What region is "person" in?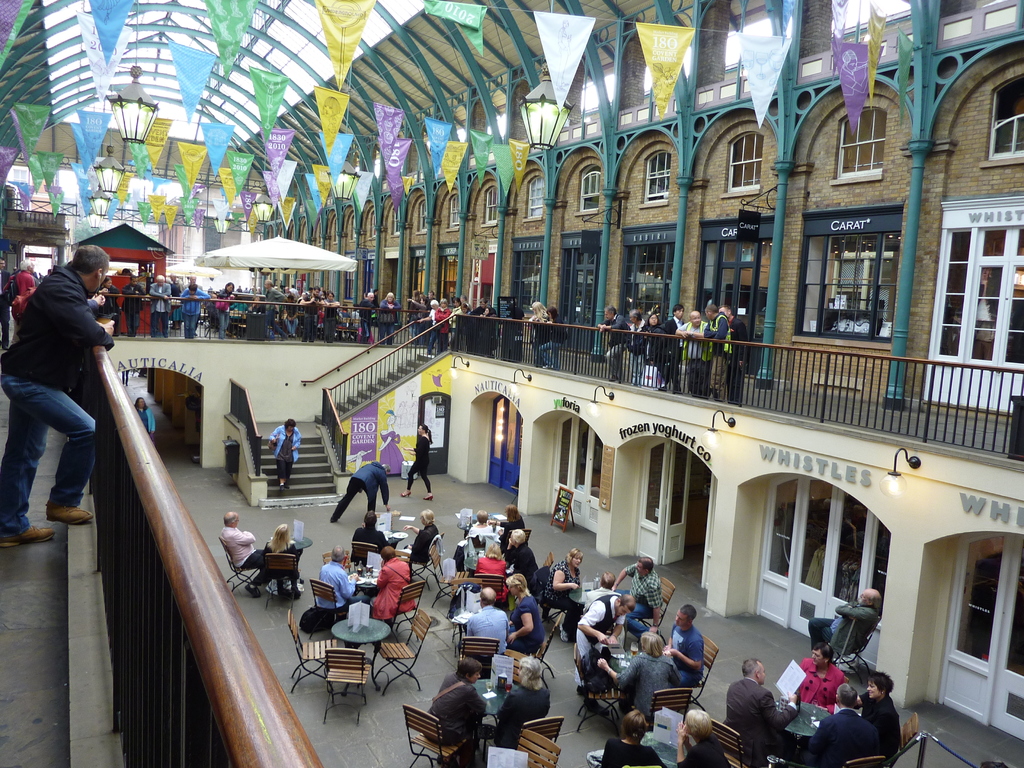
BBox(352, 508, 390, 559).
